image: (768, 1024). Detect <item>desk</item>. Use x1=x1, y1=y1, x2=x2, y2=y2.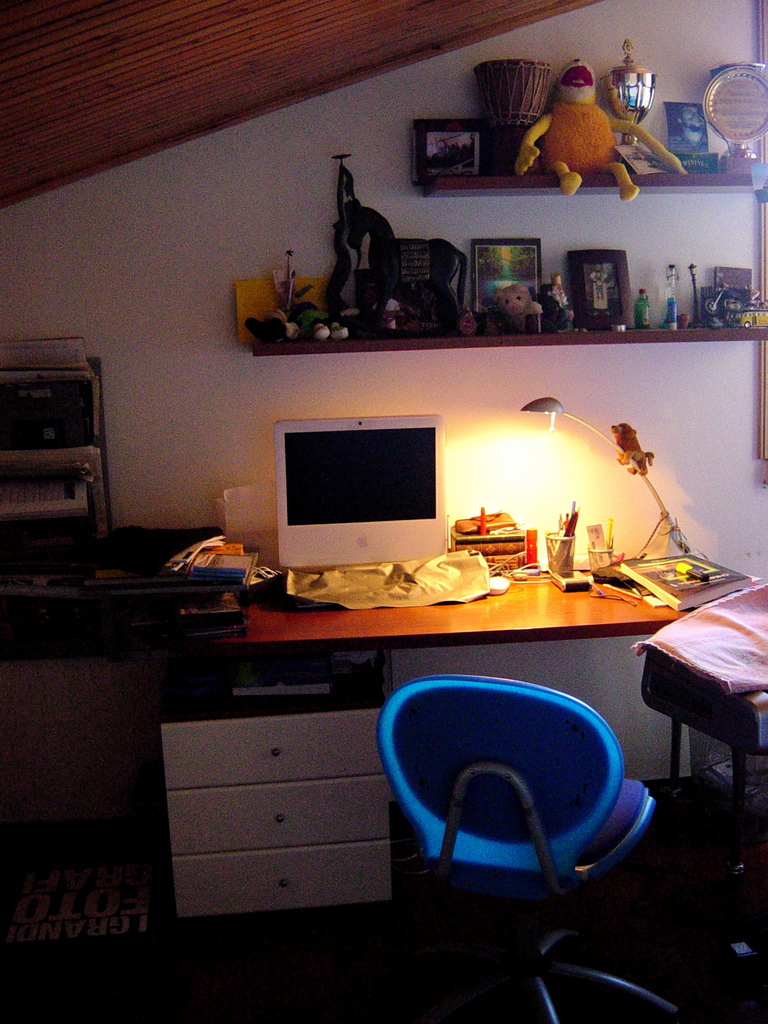
x1=145, y1=525, x2=758, y2=901.
